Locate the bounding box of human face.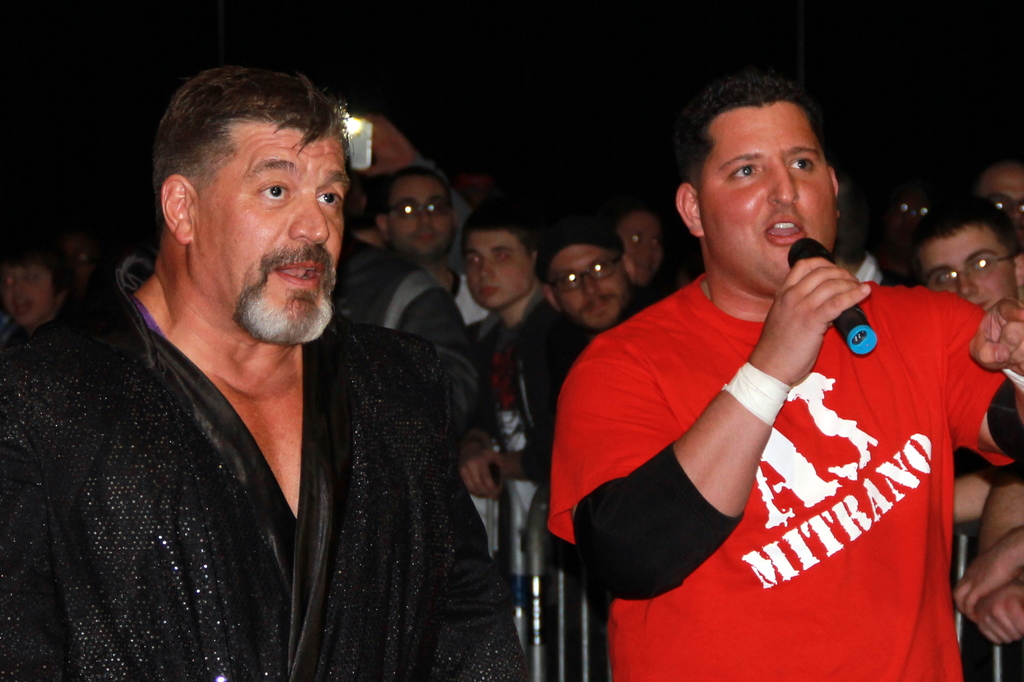
Bounding box: bbox=(975, 159, 1023, 227).
